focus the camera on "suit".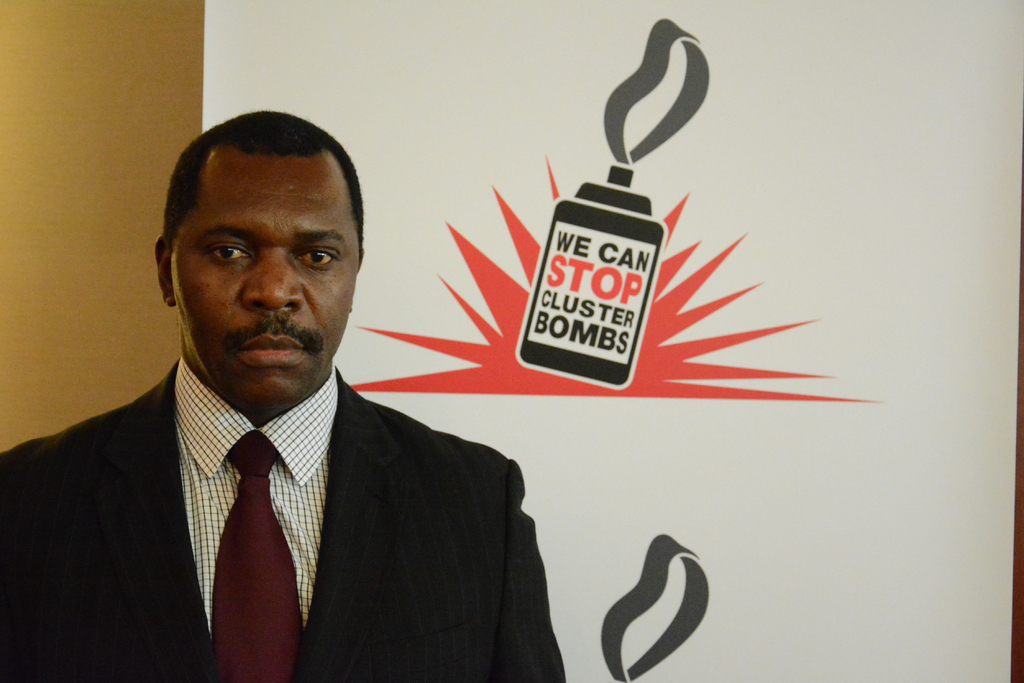
Focus region: (66,330,538,666).
